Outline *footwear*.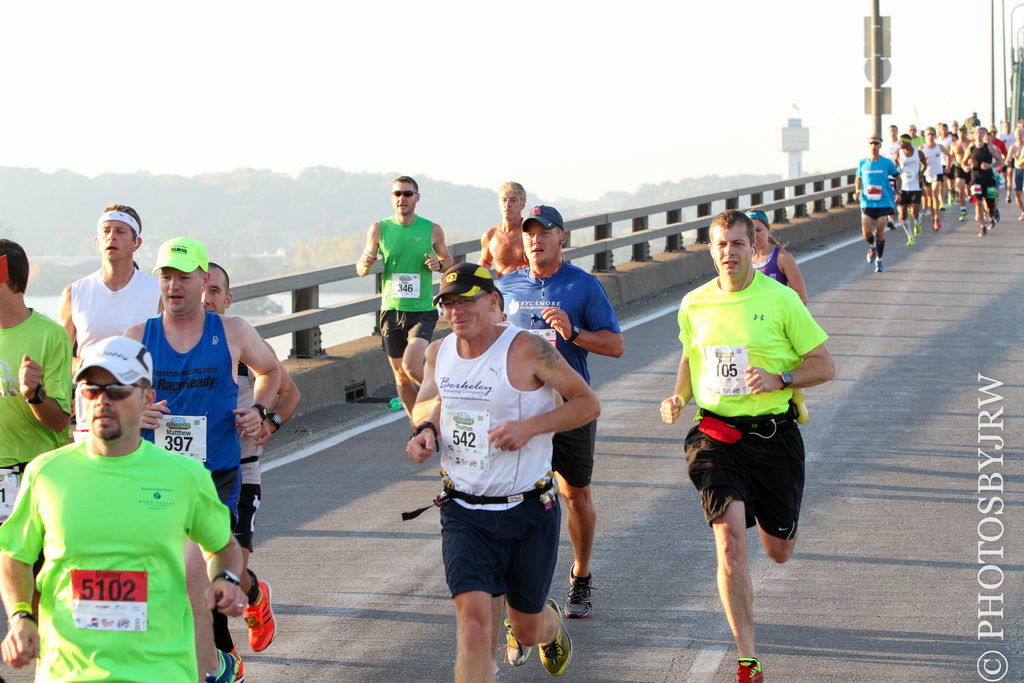
Outline: (left=873, top=254, right=886, bottom=270).
